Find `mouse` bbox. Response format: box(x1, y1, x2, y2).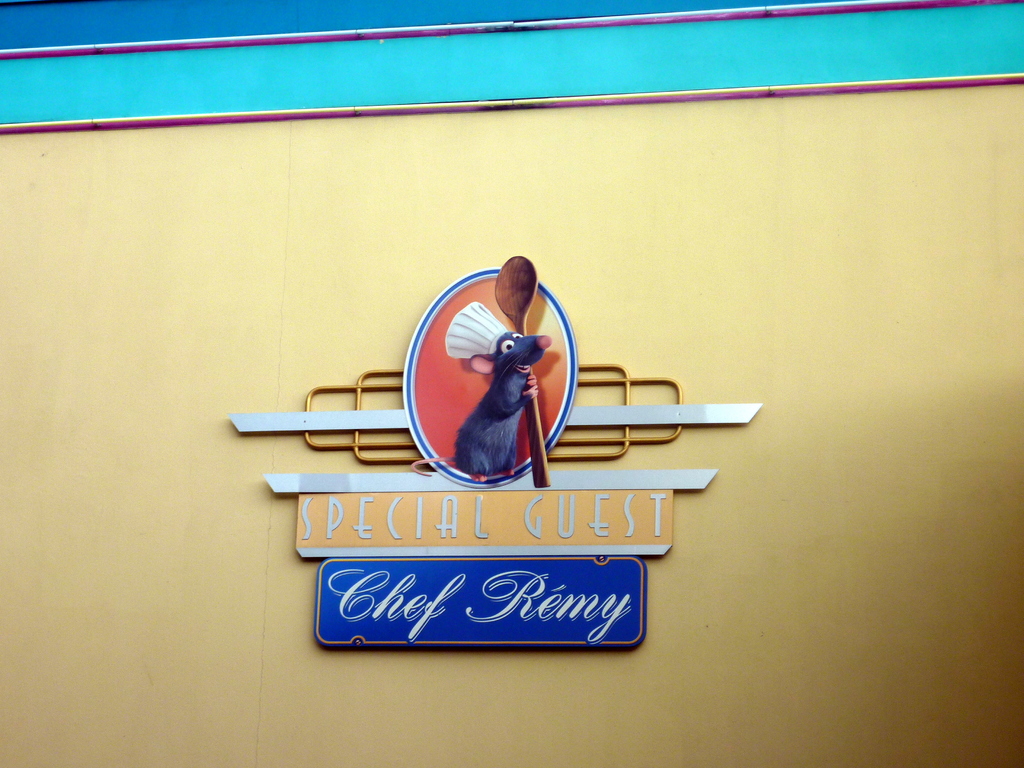
box(408, 328, 554, 484).
